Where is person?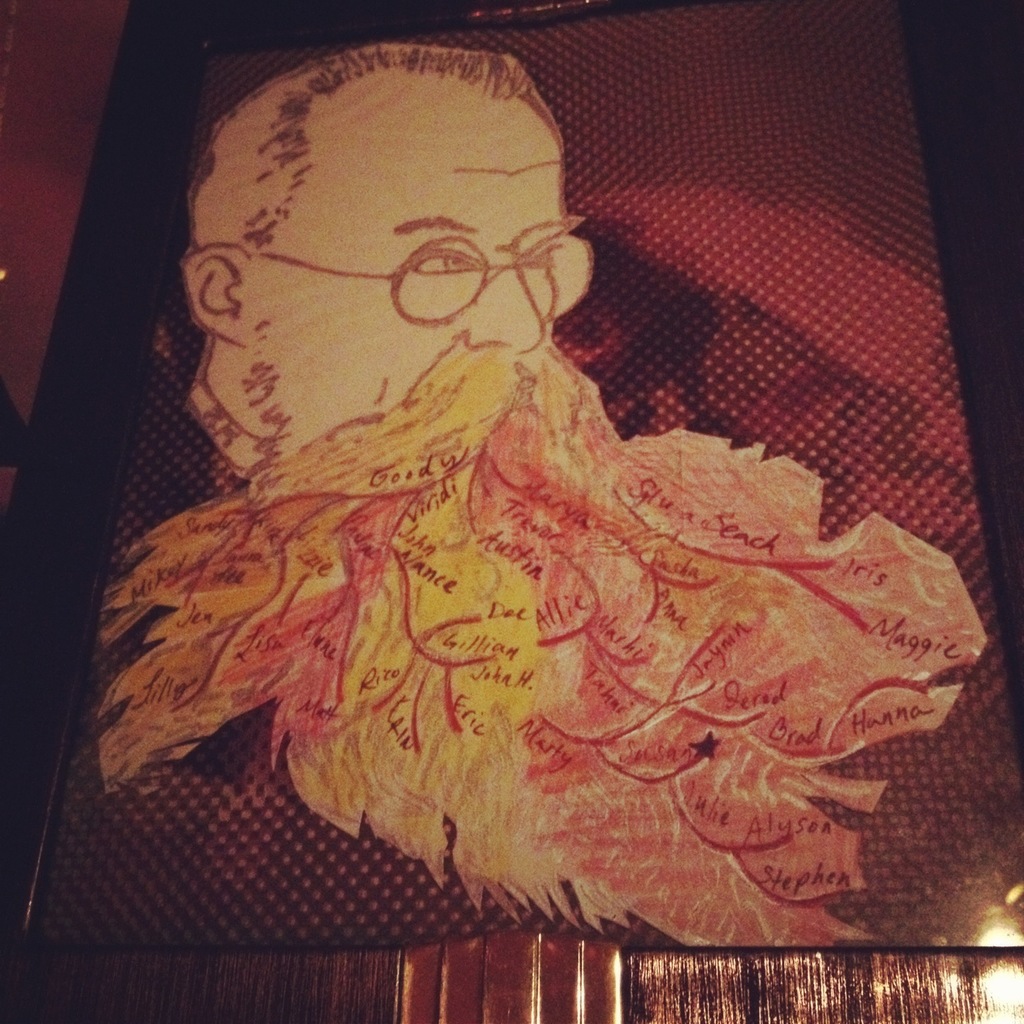
region(103, 50, 986, 951).
